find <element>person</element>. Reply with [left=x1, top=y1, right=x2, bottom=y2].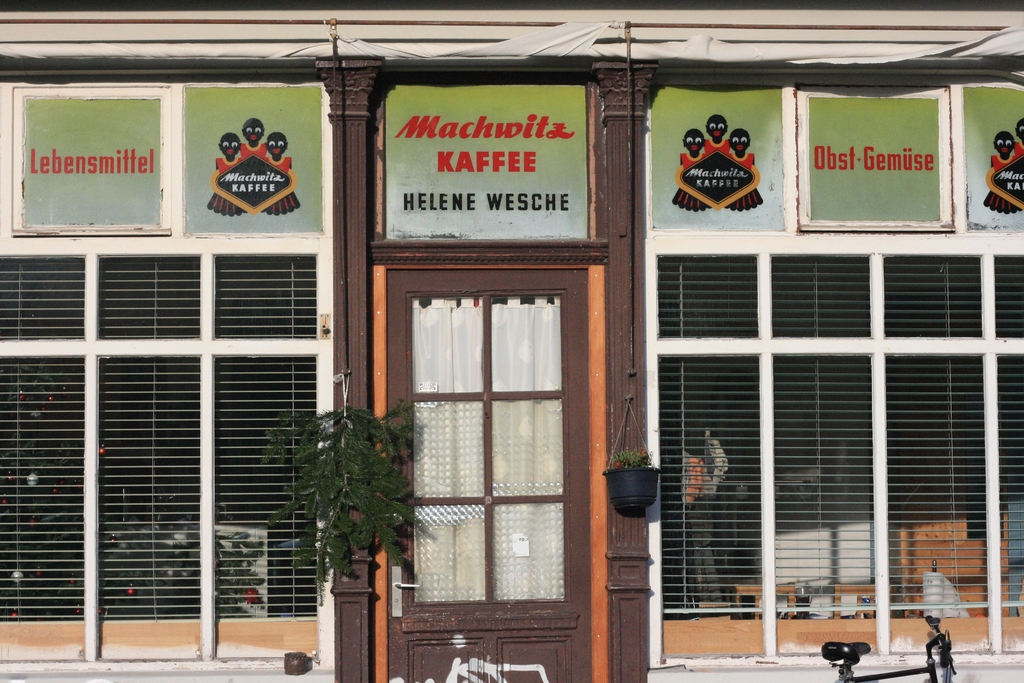
[left=205, top=132, right=244, bottom=217].
